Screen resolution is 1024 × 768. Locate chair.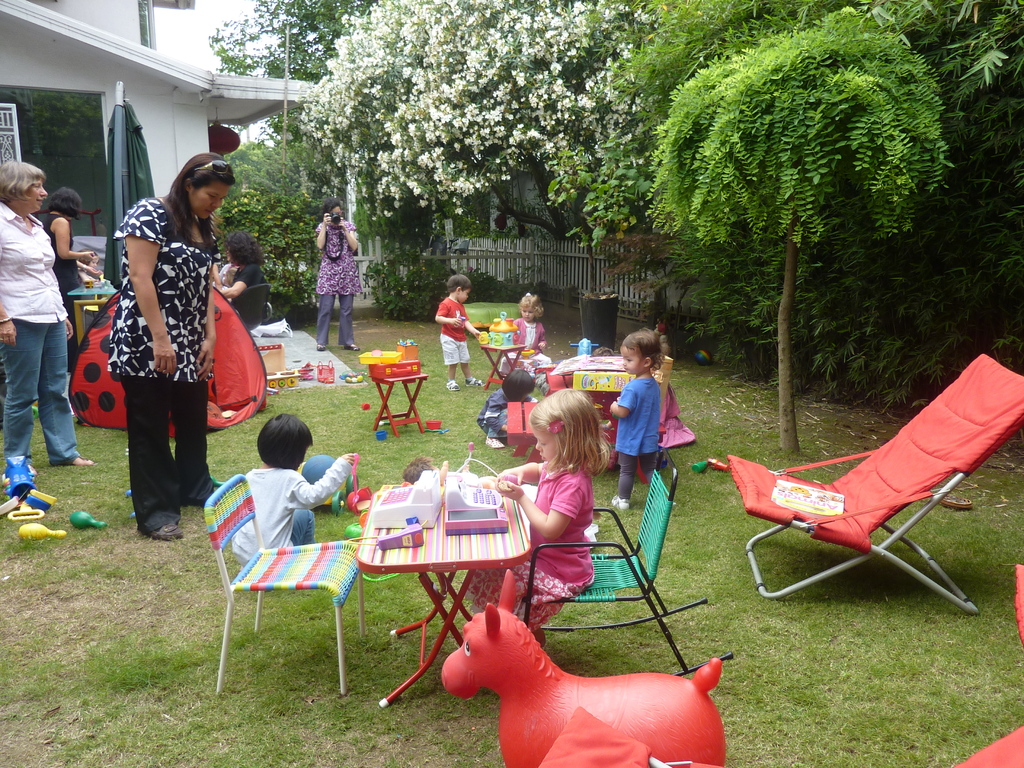
BBox(517, 448, 733, 649).
